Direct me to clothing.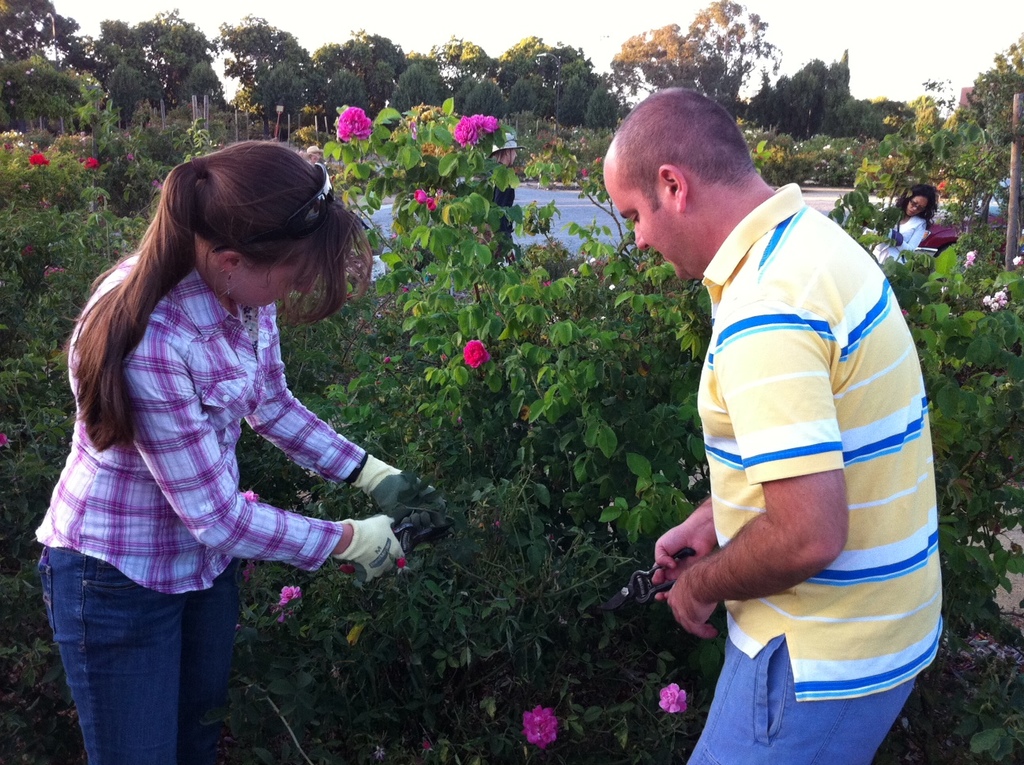
Direction: (627,194,939,717).
